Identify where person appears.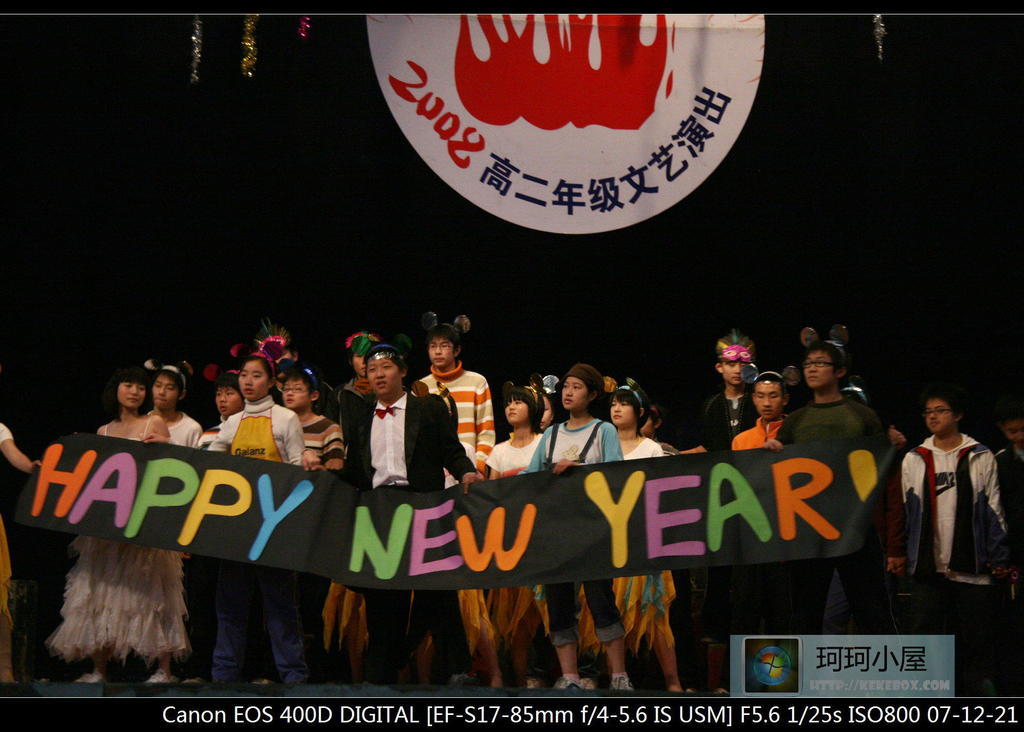
Appears at bbox(145, 359, 204, 454).
